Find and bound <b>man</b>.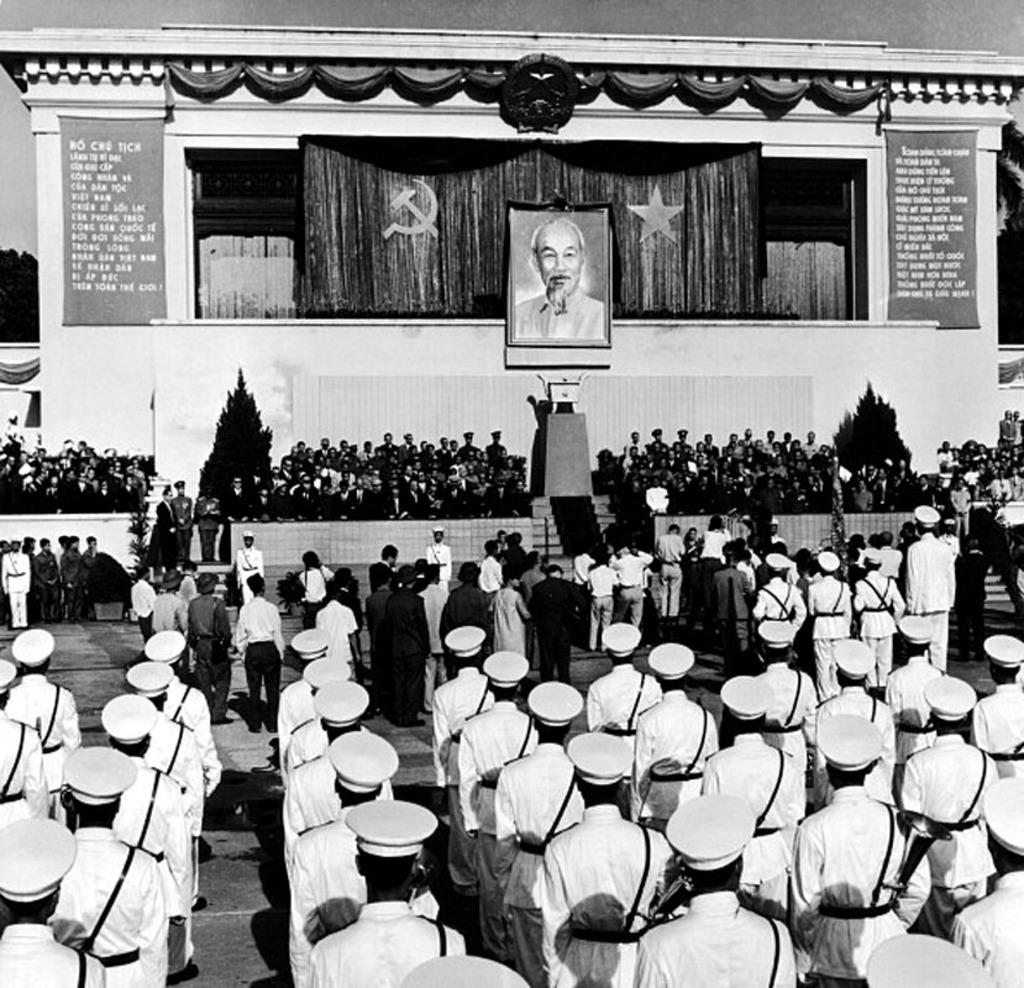
Bound: x1=293 y1=547 x2=329 y2=625.
